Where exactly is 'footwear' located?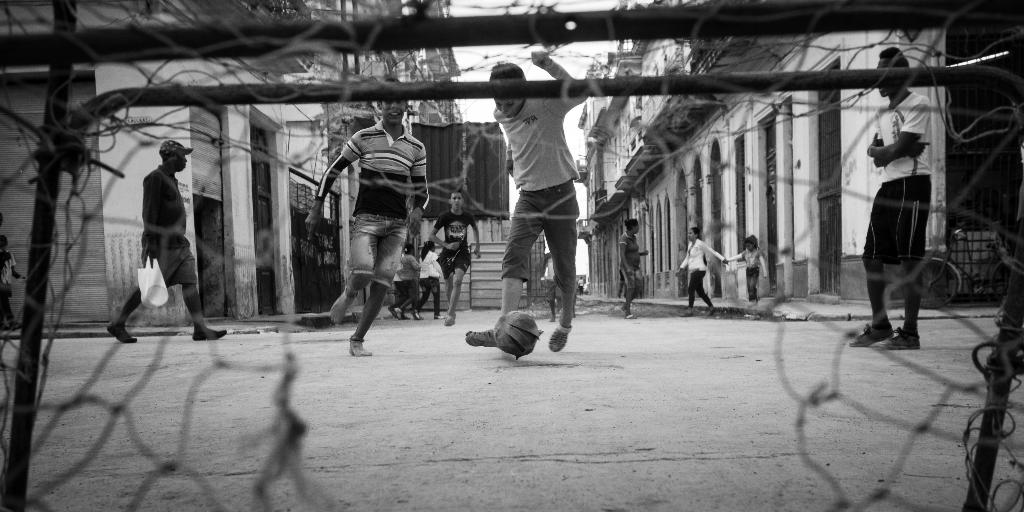
Its bounding box is bbox=[463, 324, 497, 345].
